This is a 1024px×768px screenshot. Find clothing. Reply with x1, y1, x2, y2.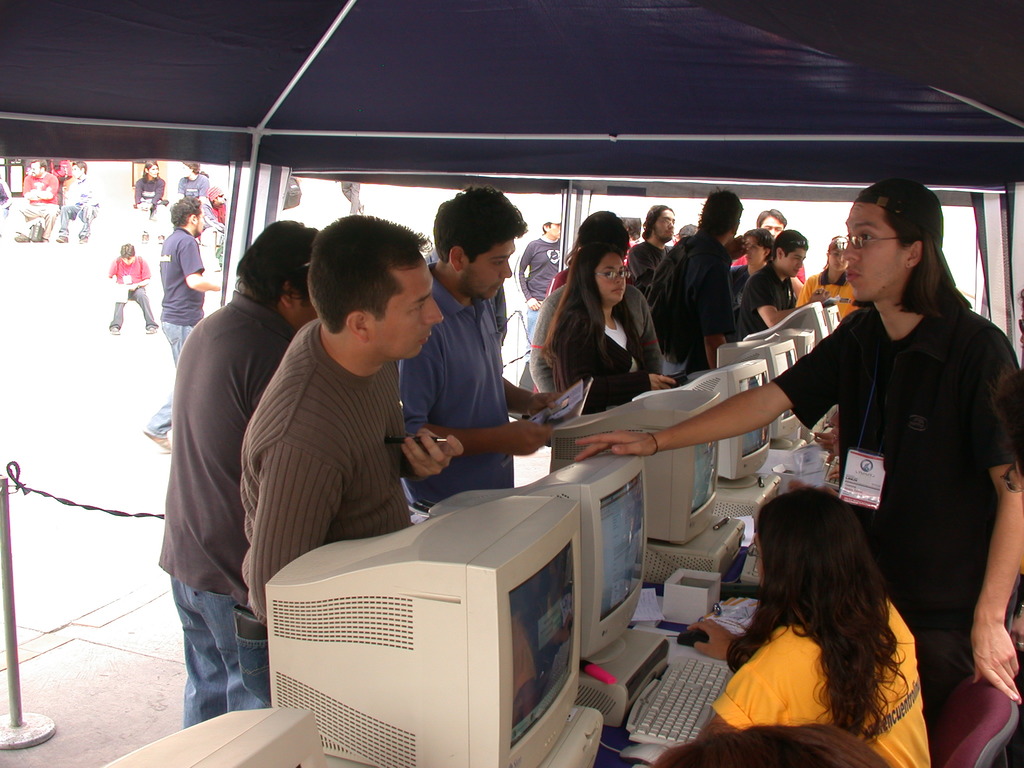
704, 589, 925, 767.
